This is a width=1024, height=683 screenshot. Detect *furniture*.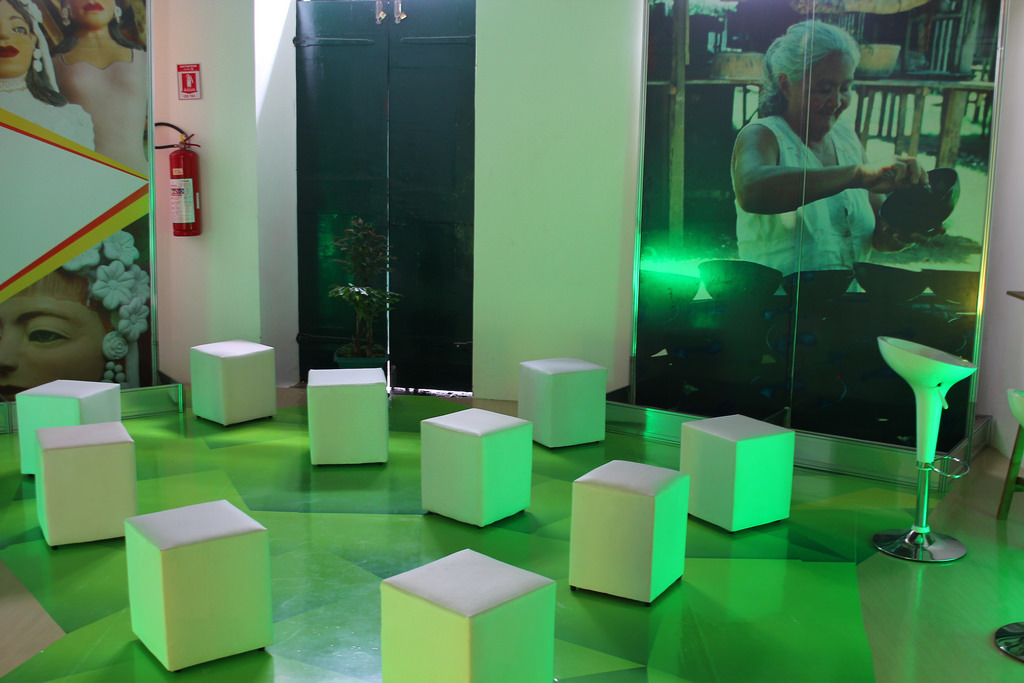
box=[874, 335, 974, 562].
